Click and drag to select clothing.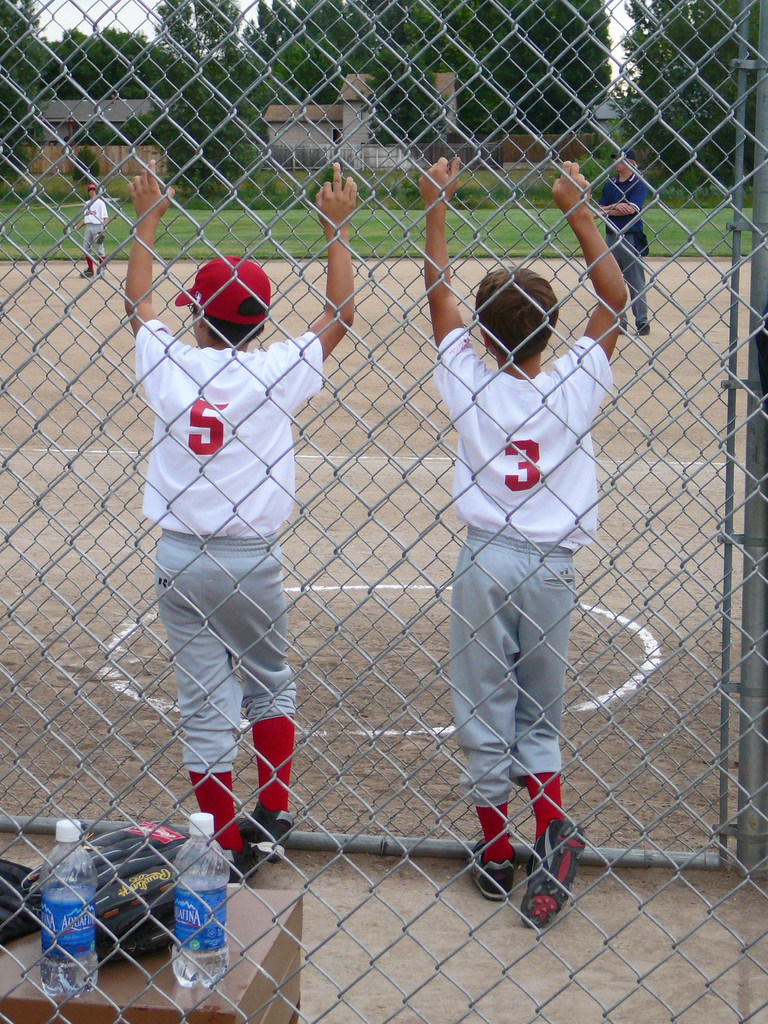
Selection: l=83, t=195, r=109, b=258.
